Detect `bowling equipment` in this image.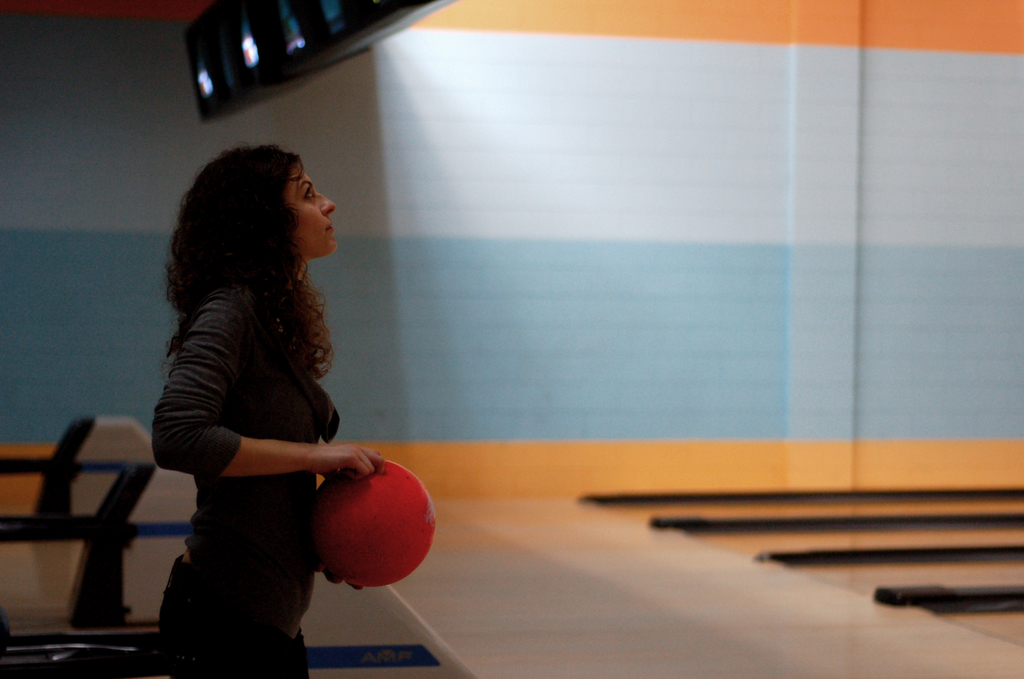
Detection: x1=10 y1=418 x2=190 y2=622.
